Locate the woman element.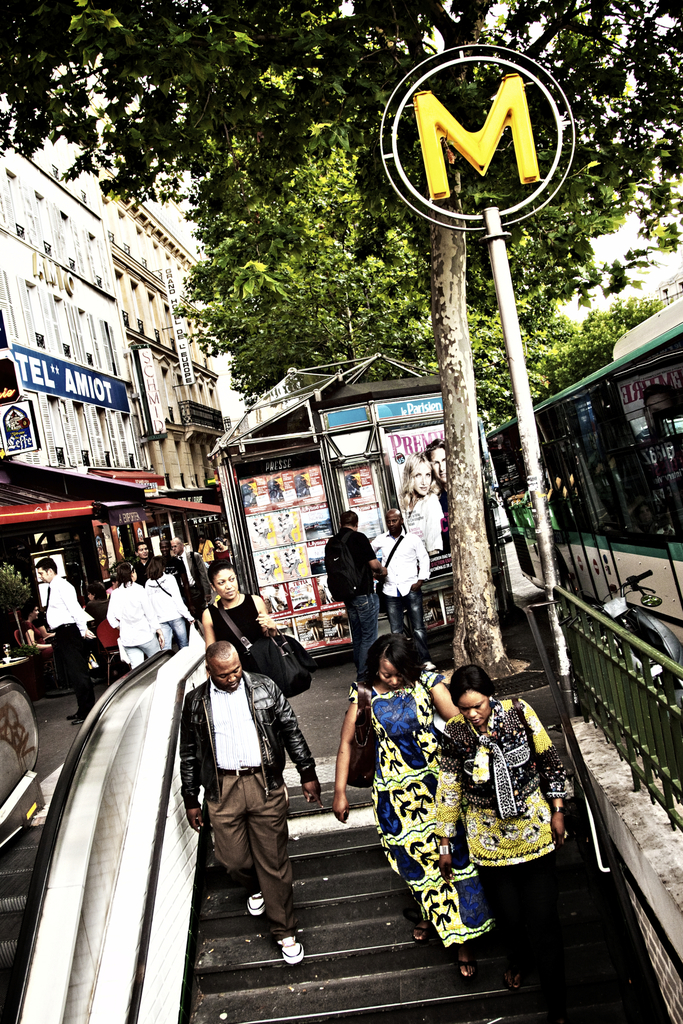
Element bbox: 403/451/443/568.
